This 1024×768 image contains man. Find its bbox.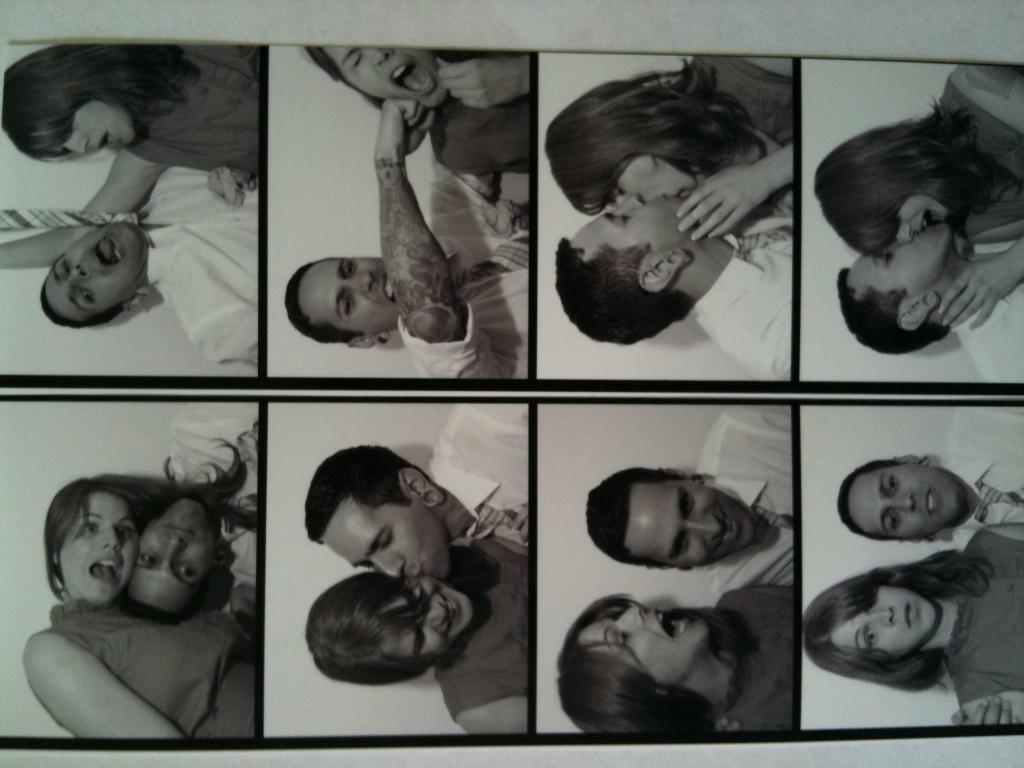
l=832, t=223, r=1023, b=383.
